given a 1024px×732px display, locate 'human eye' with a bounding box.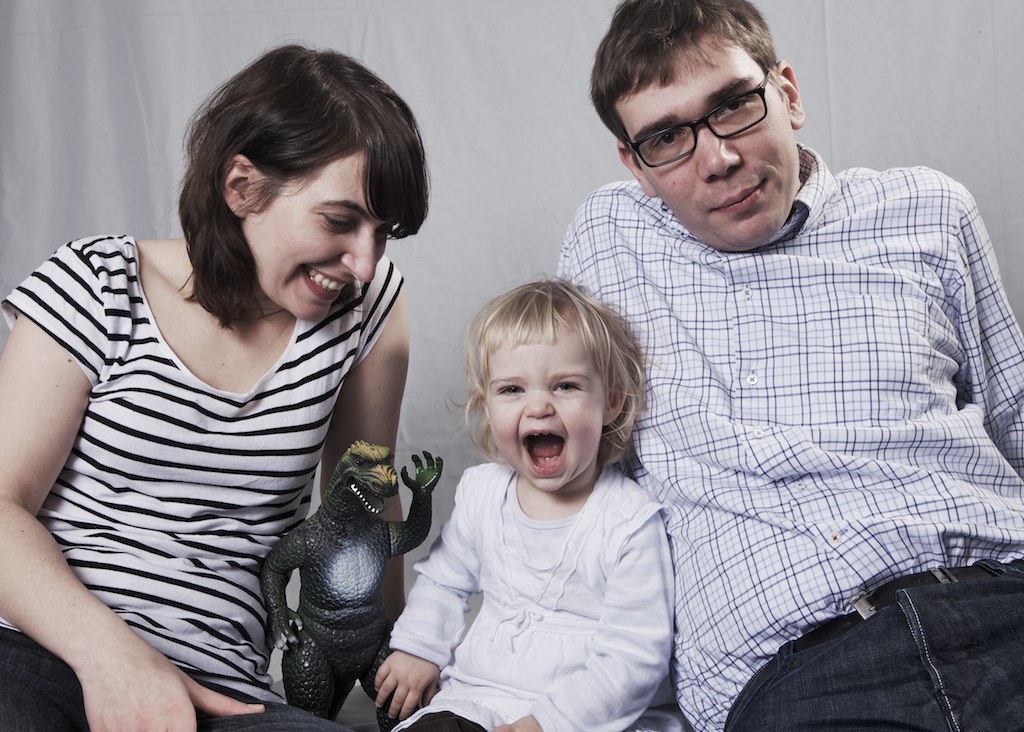
Located: bbox=(319, 213, 355, 232).
